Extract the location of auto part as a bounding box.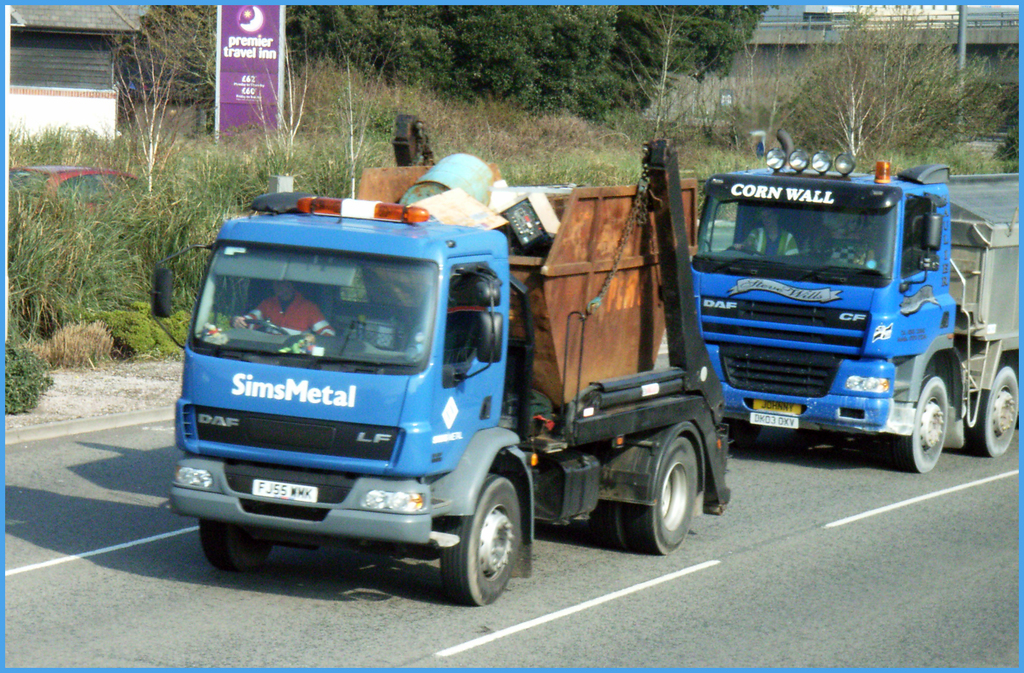
box=[438, 473, 513, 606].
